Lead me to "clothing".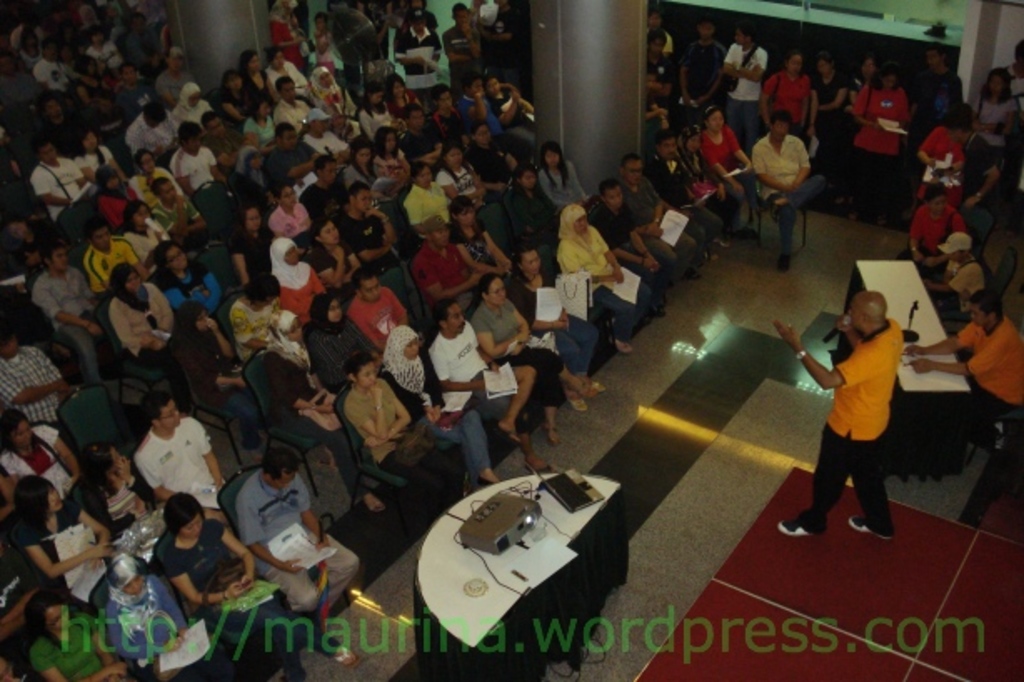
Lead to {"left": 87, "top": 47, "right": 115, "bottom": 65}.
